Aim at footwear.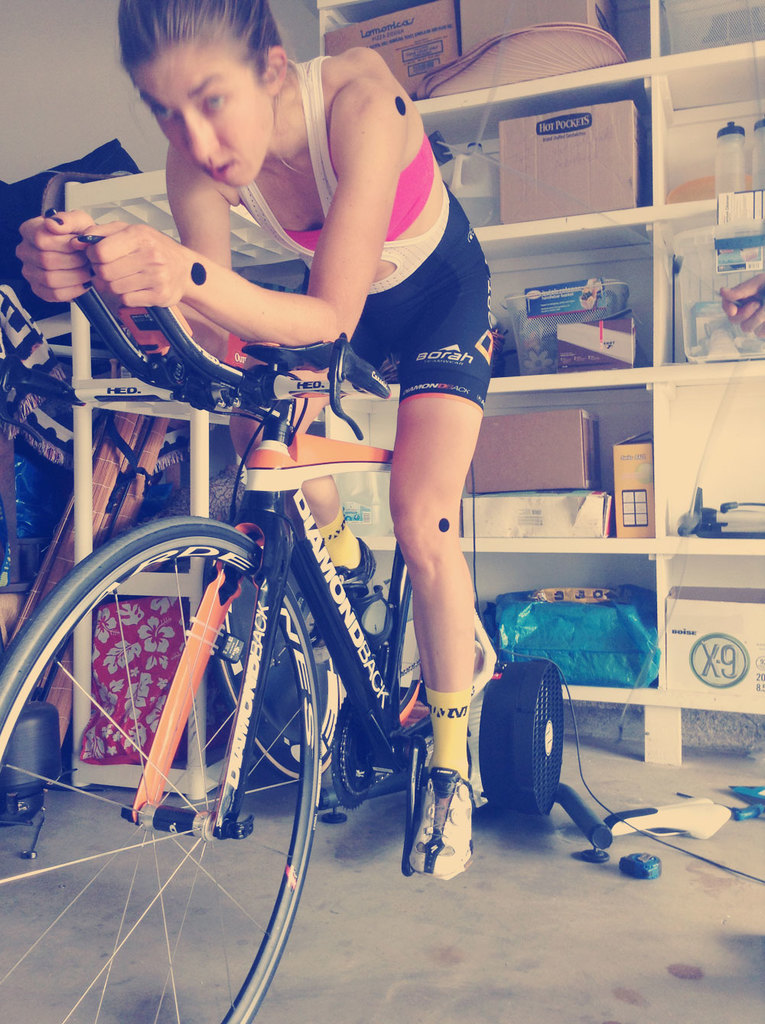
Aimed at [left=284, top=547, right=376, bottom=647].
